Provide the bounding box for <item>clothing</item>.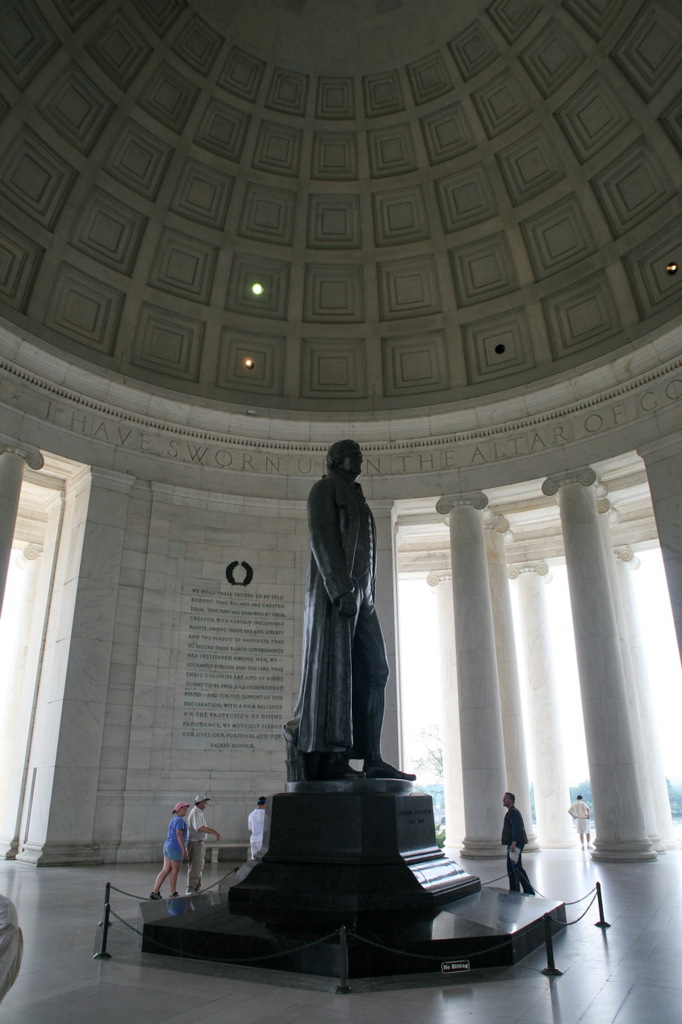
566, 799, 592, 836.
